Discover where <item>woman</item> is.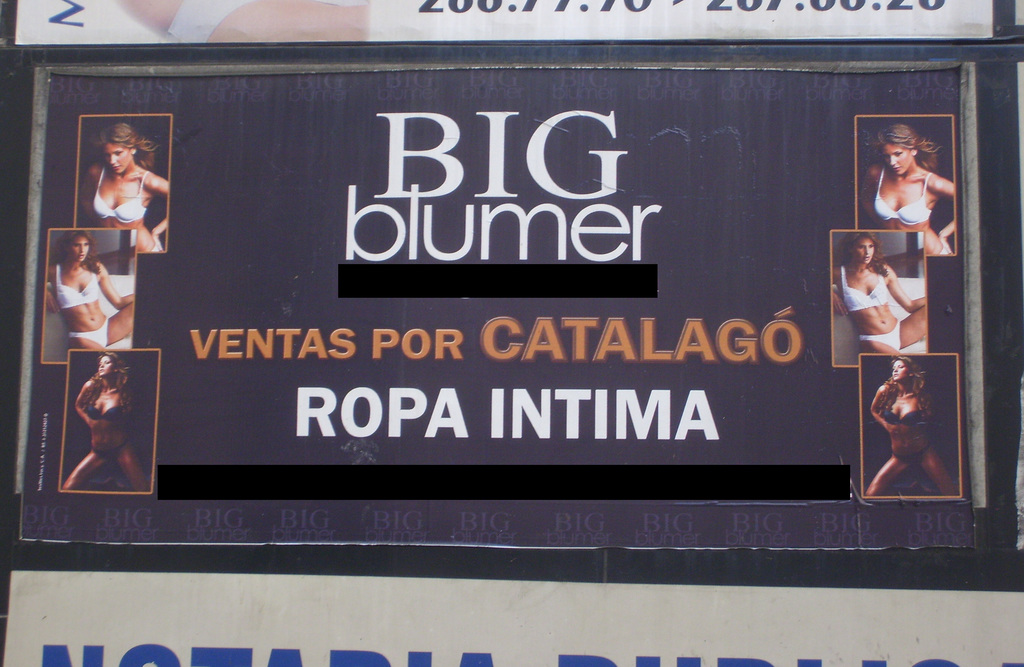
Discovered at select_region(80, 122, 169, 254).
